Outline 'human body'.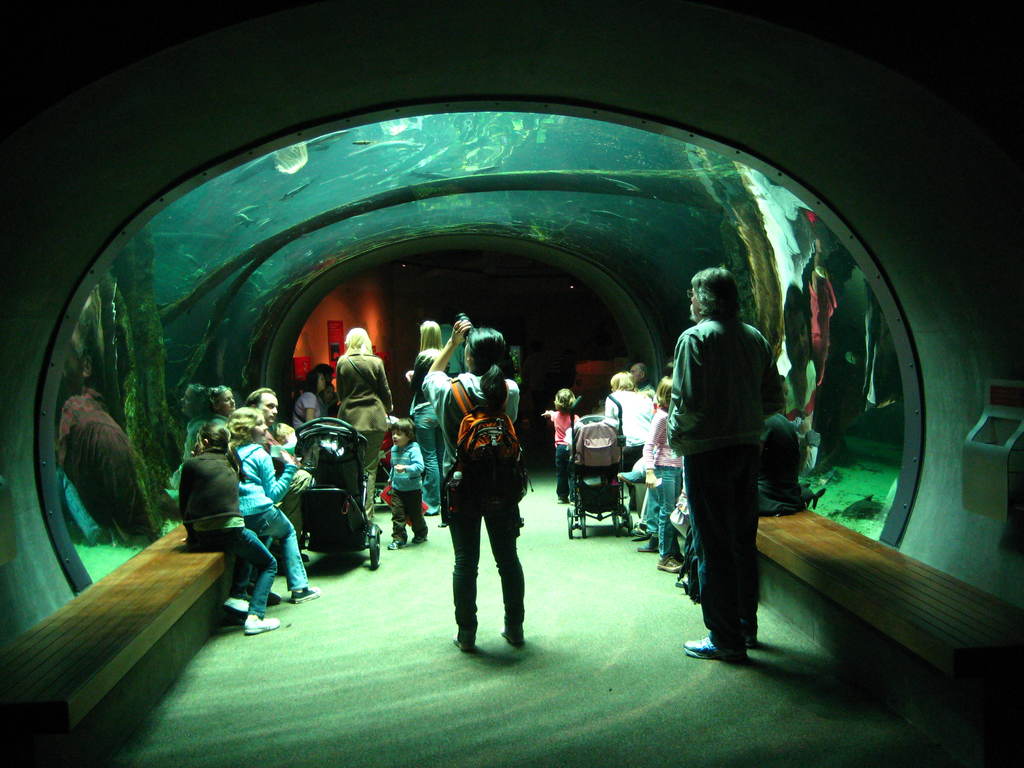
Outline: rect(223, 412, 317, 607).
